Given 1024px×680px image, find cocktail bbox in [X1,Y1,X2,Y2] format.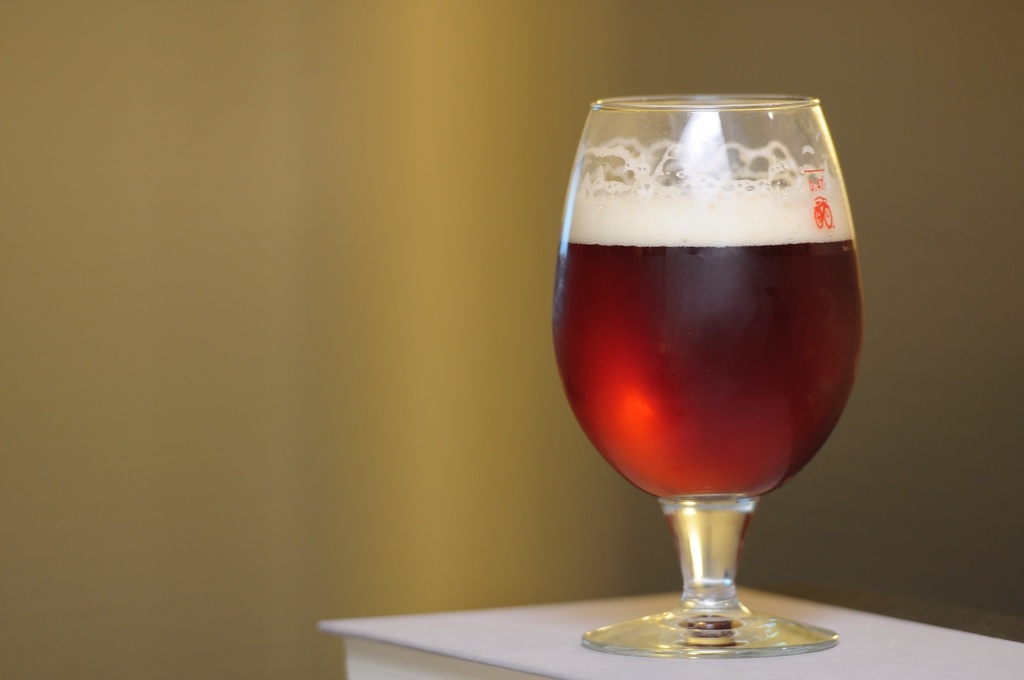
[554,92,883,672].
